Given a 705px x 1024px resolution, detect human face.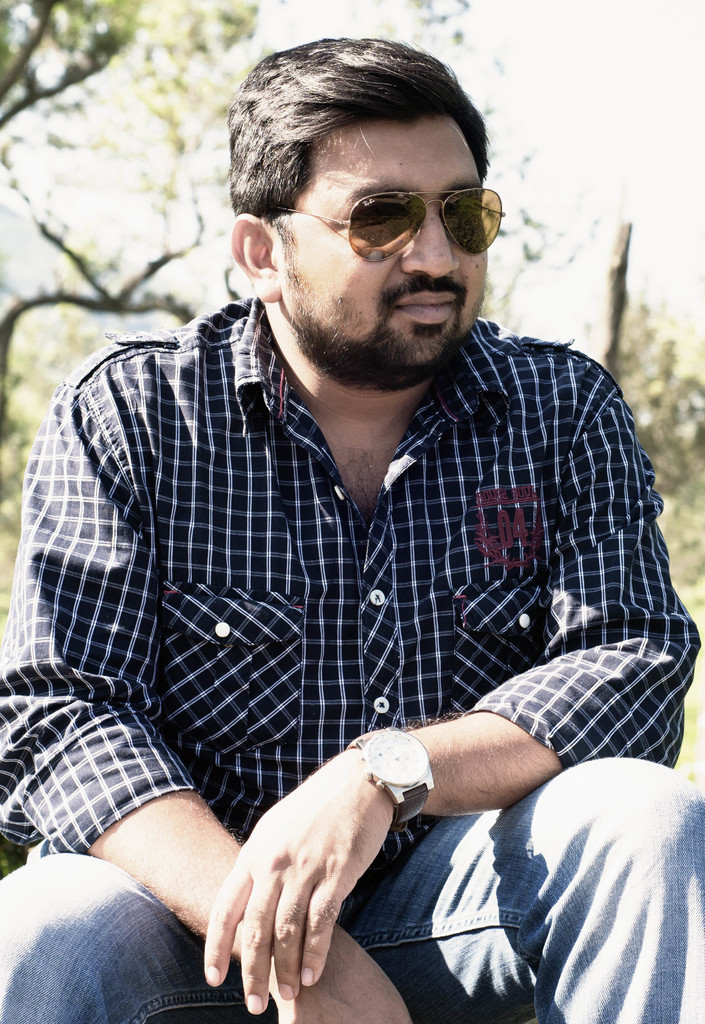
Rect(285, 124, 506, 379).
